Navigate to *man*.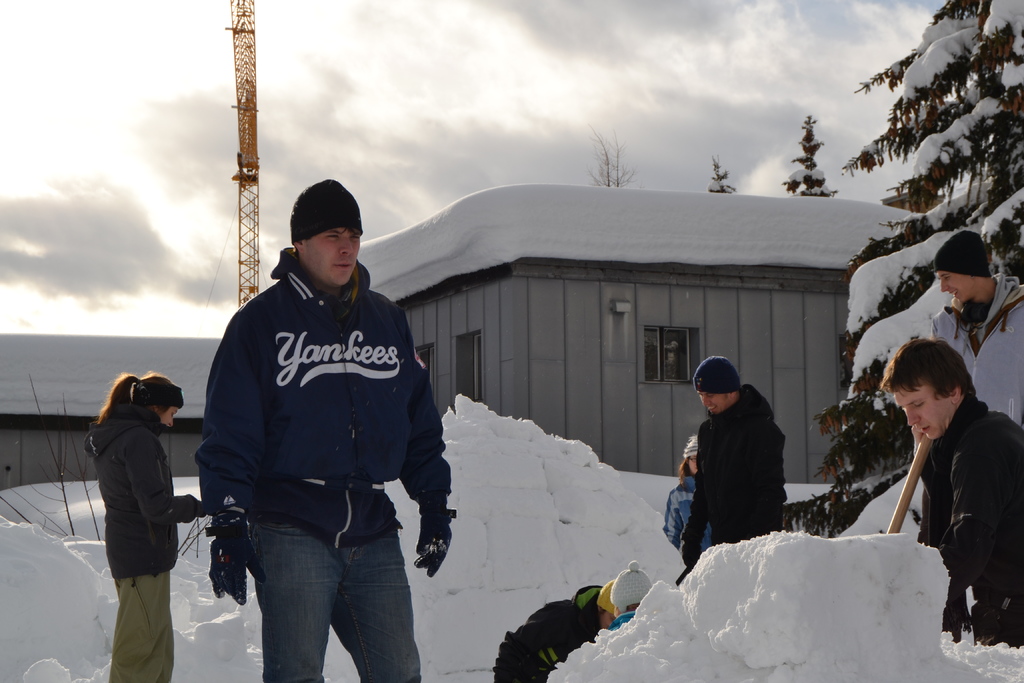
Navigation target: crop(683, 353, 794, 583).
